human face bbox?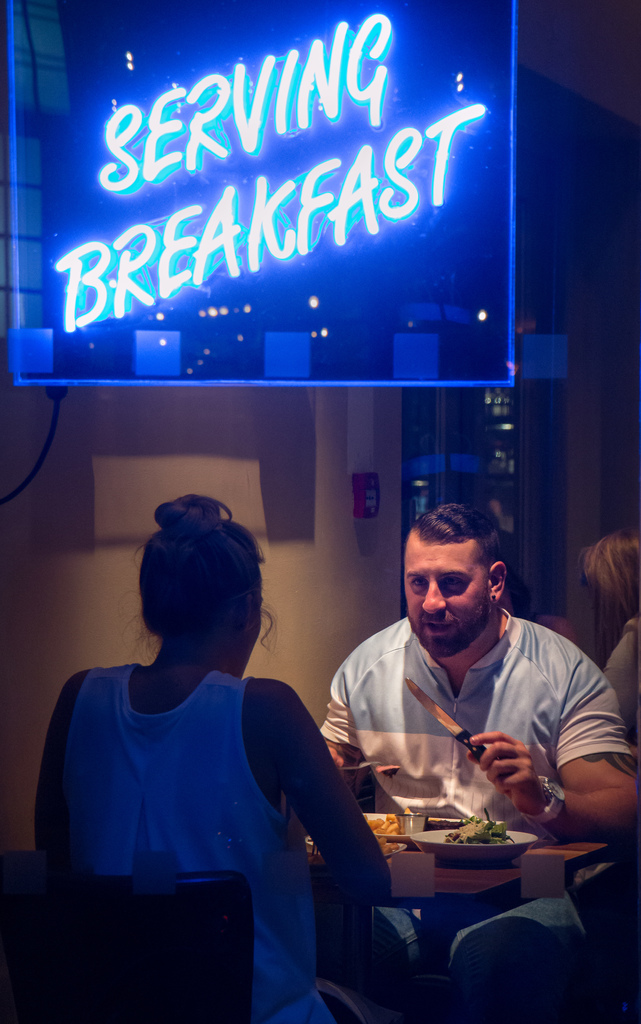
400 524 496 662
